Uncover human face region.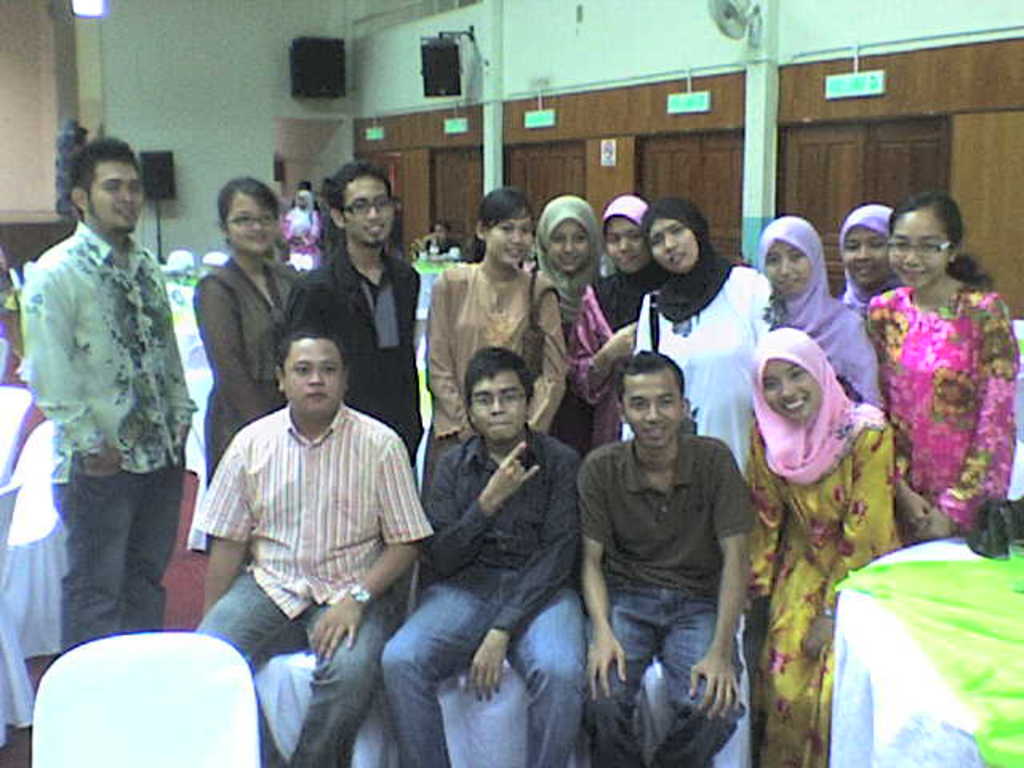
Uncovered: [x1=842, y1=222, x2=886, y2=283].
